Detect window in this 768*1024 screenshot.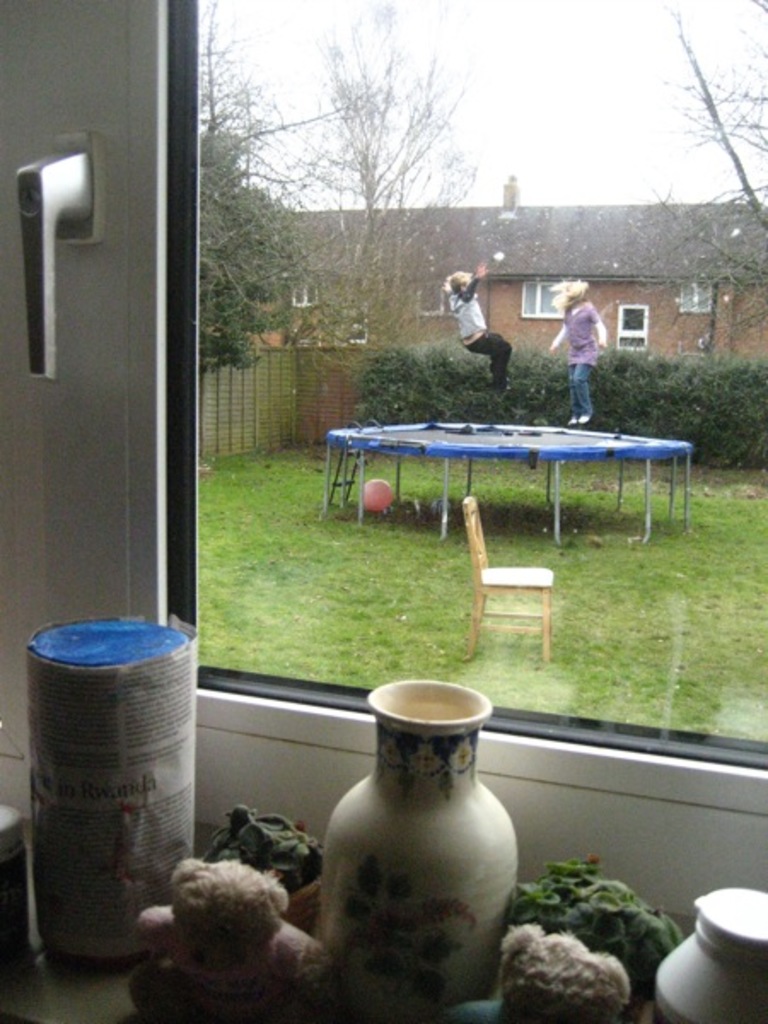
Detection: [287, 276, 326, 305].
